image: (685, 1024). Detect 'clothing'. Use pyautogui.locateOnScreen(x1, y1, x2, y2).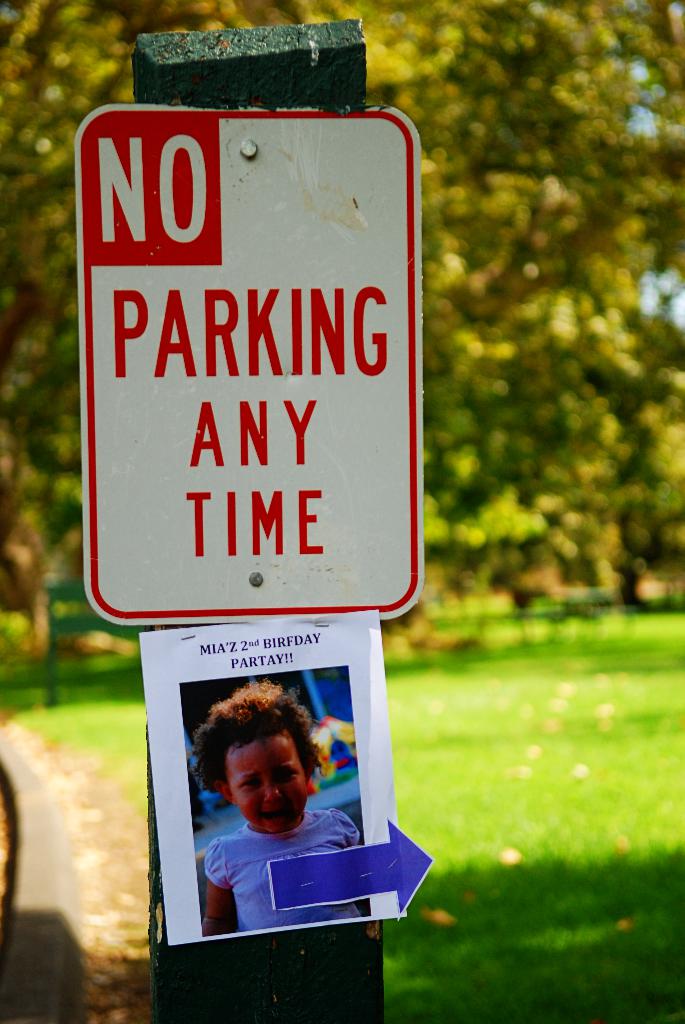
pyautogui.locateOnScreen(210, 804, 378, 934).
